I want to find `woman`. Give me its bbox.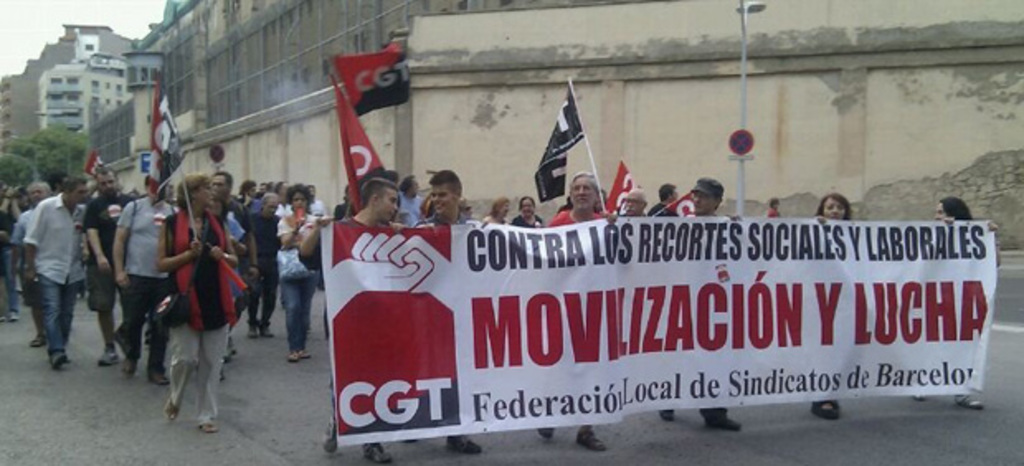
[509, 195, 548, 228].
